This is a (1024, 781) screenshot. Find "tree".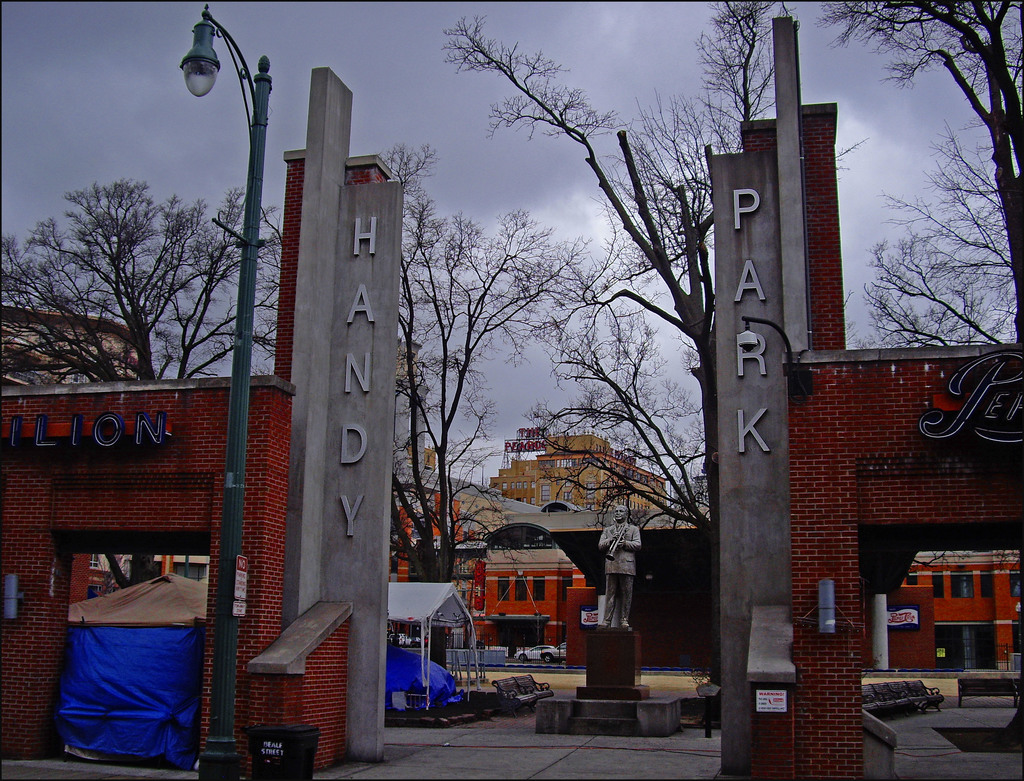
Bounding box: {"left": 438, "top": 0, "right": 799, "bottom": 562}.
